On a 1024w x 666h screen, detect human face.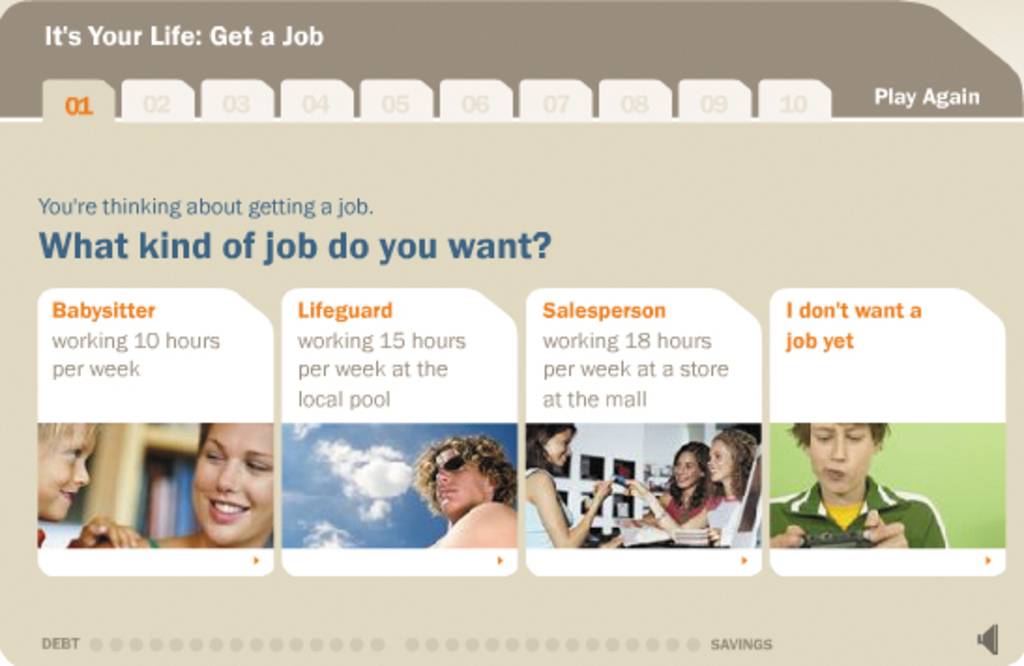
(191,423,277,544).
